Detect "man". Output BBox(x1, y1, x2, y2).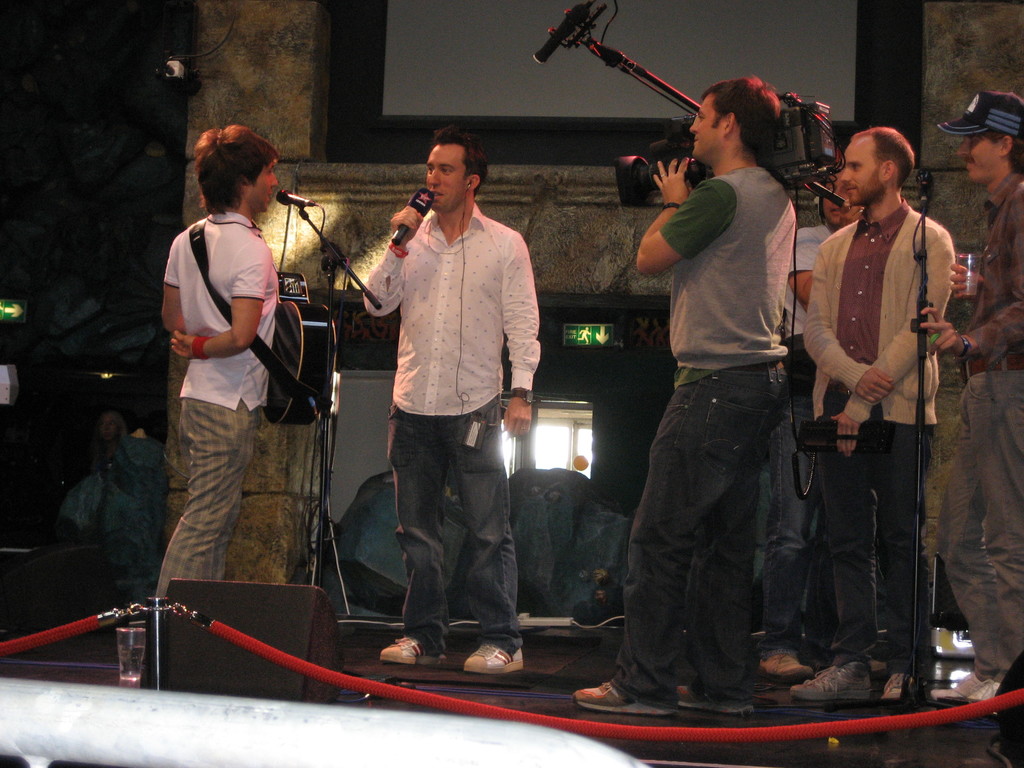
BBox(149, 124, 293, 634).
